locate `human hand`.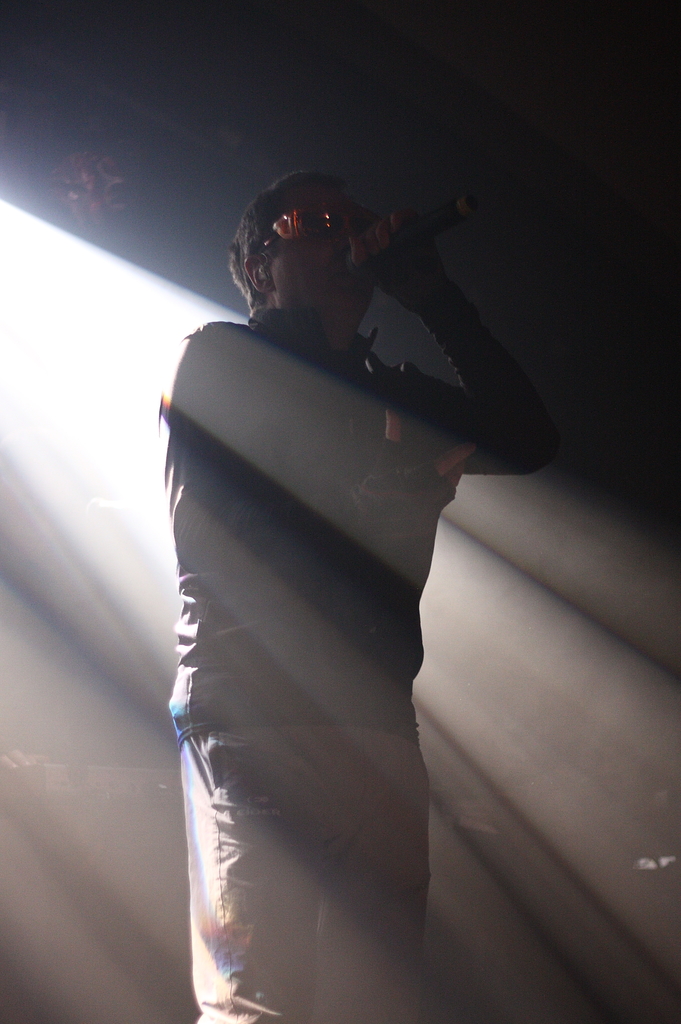
Bounding box: <box>357,408,478,535</box>.
